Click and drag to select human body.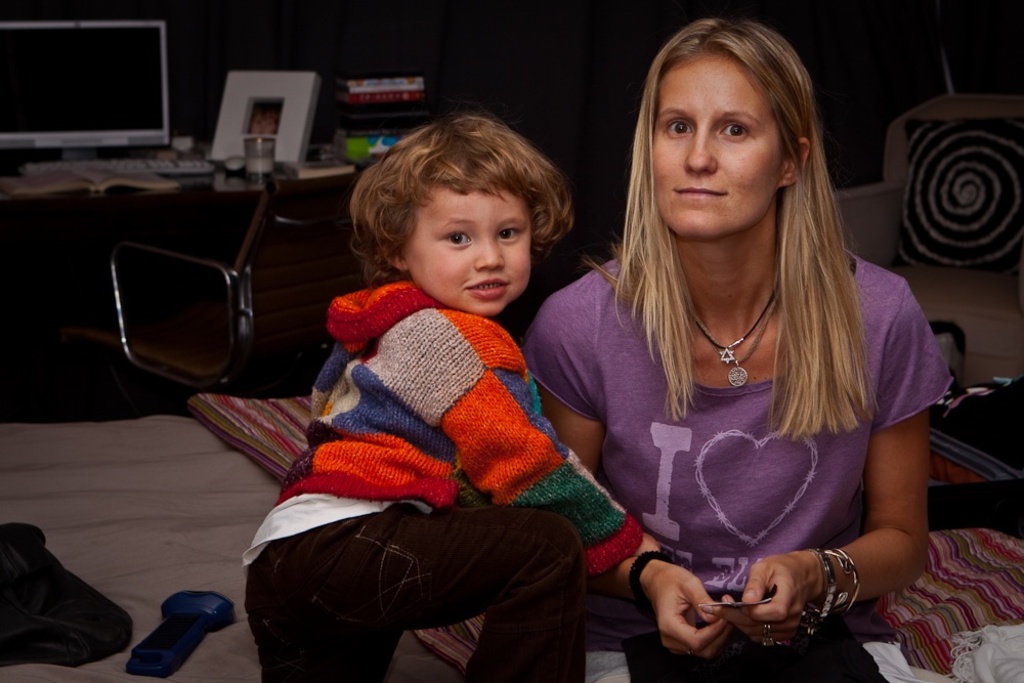
Selection: box(240, 279, 657, 682).
